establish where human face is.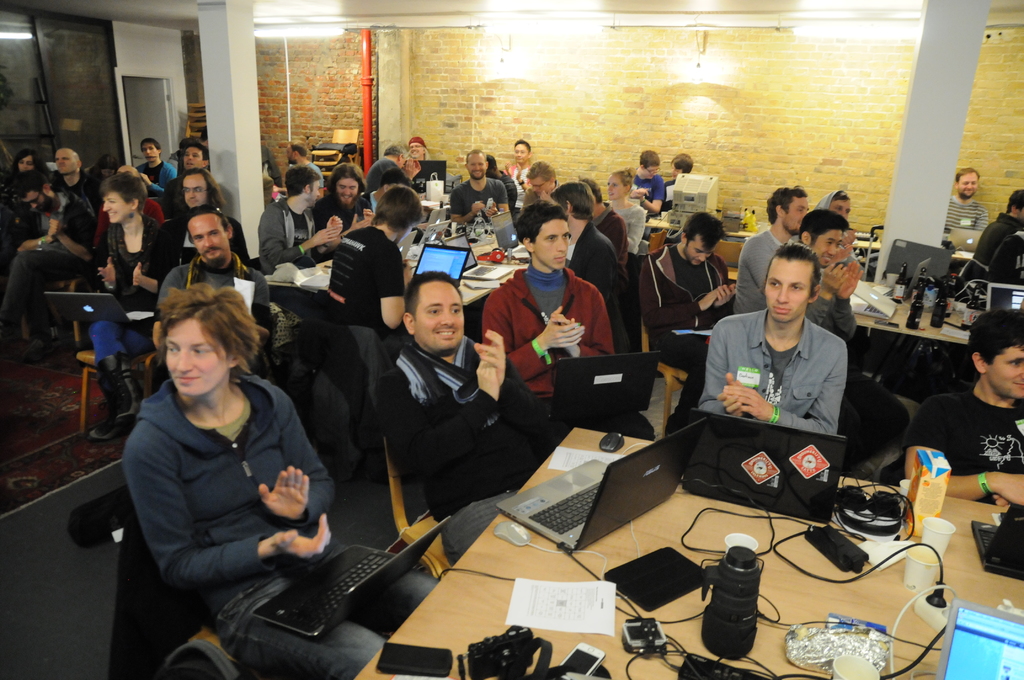
Established at <bbox>765, 254, 815, 325</bbox>.
